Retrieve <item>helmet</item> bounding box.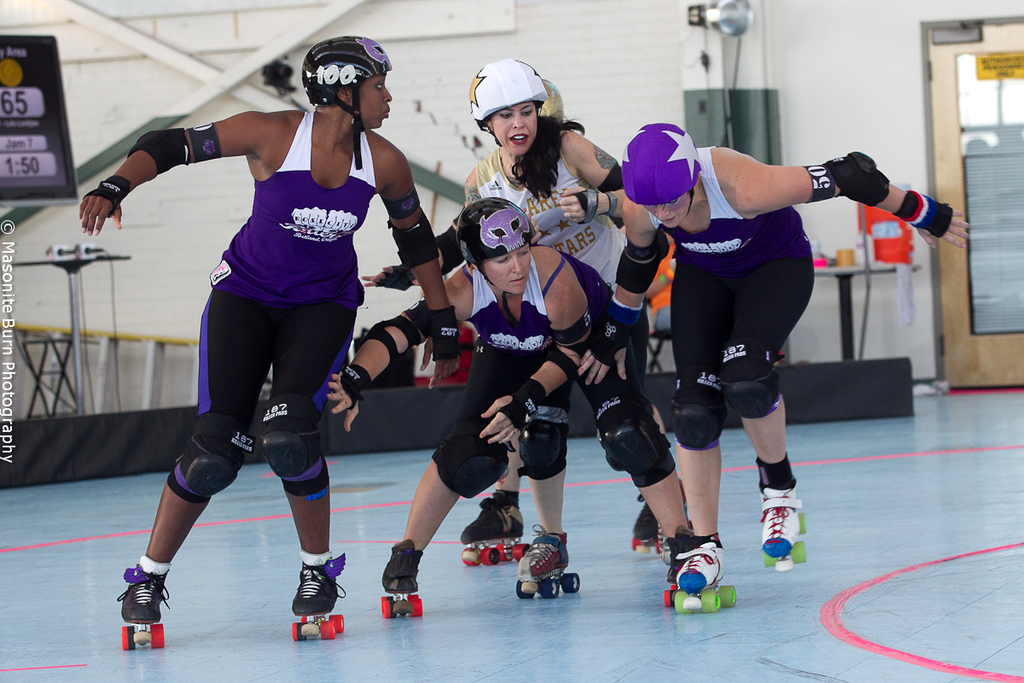
Bounding box: (292,35,396,118).
